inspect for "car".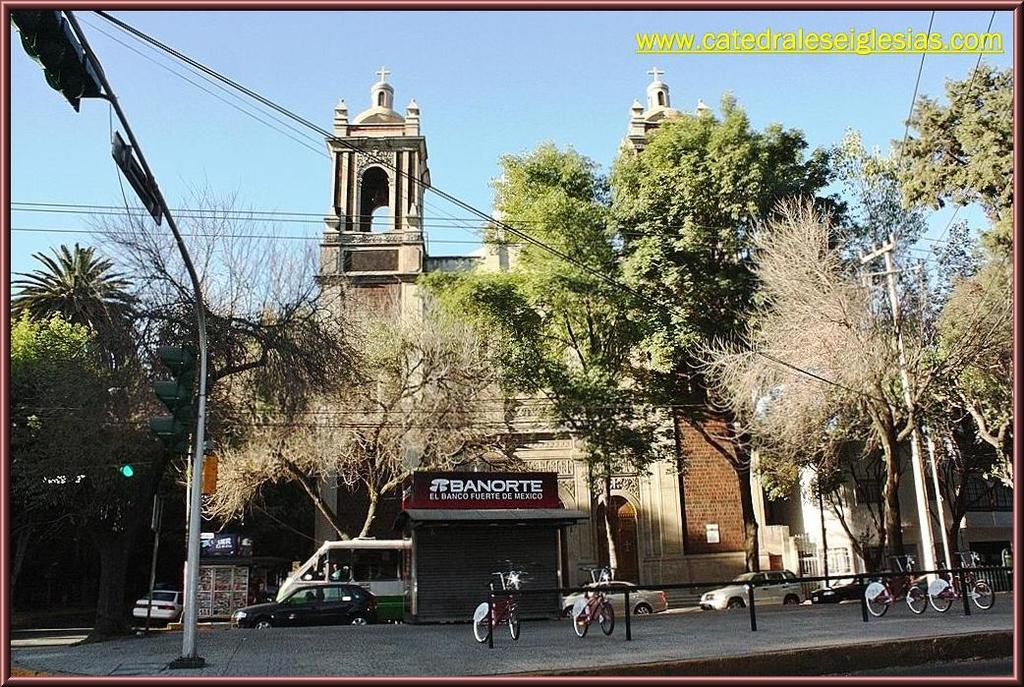
Inspection: (550, 582, 688, 618).
